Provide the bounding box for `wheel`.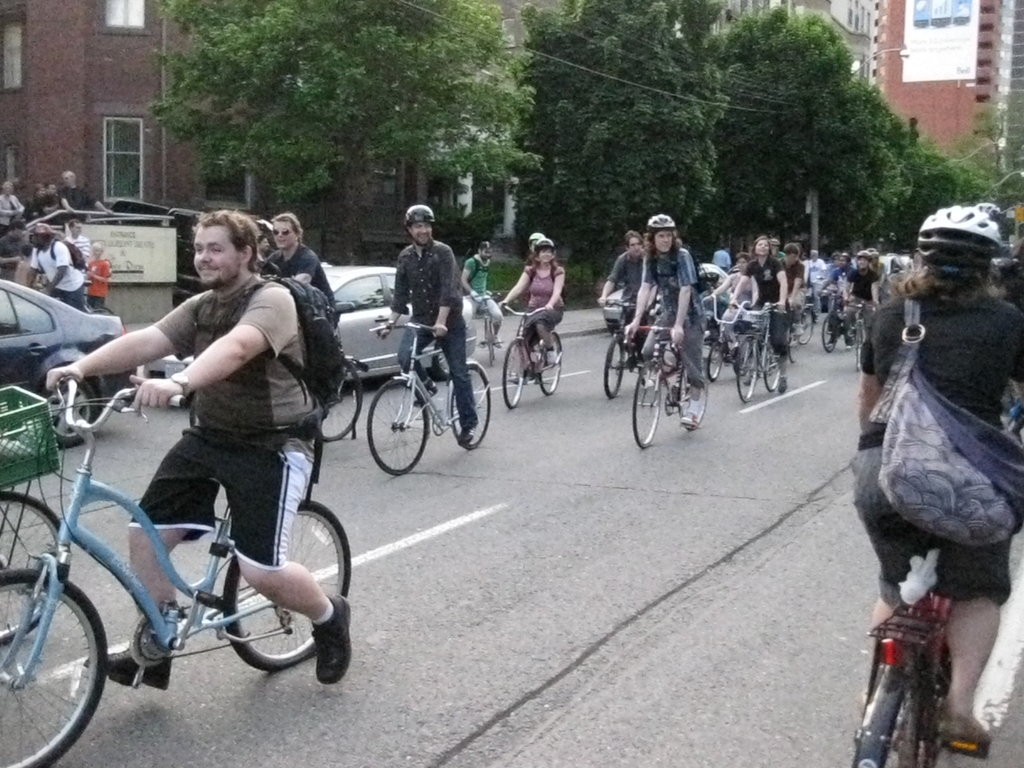
l=600, t=339, r=623, b=396.
